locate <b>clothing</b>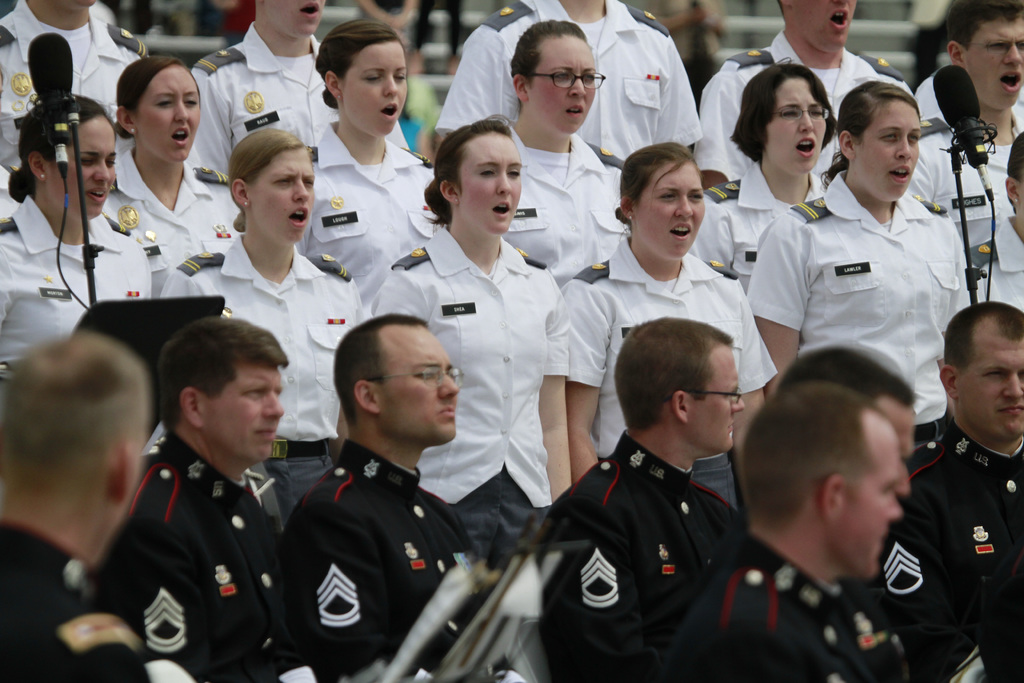
BBox(275, 441, 472, 682)
